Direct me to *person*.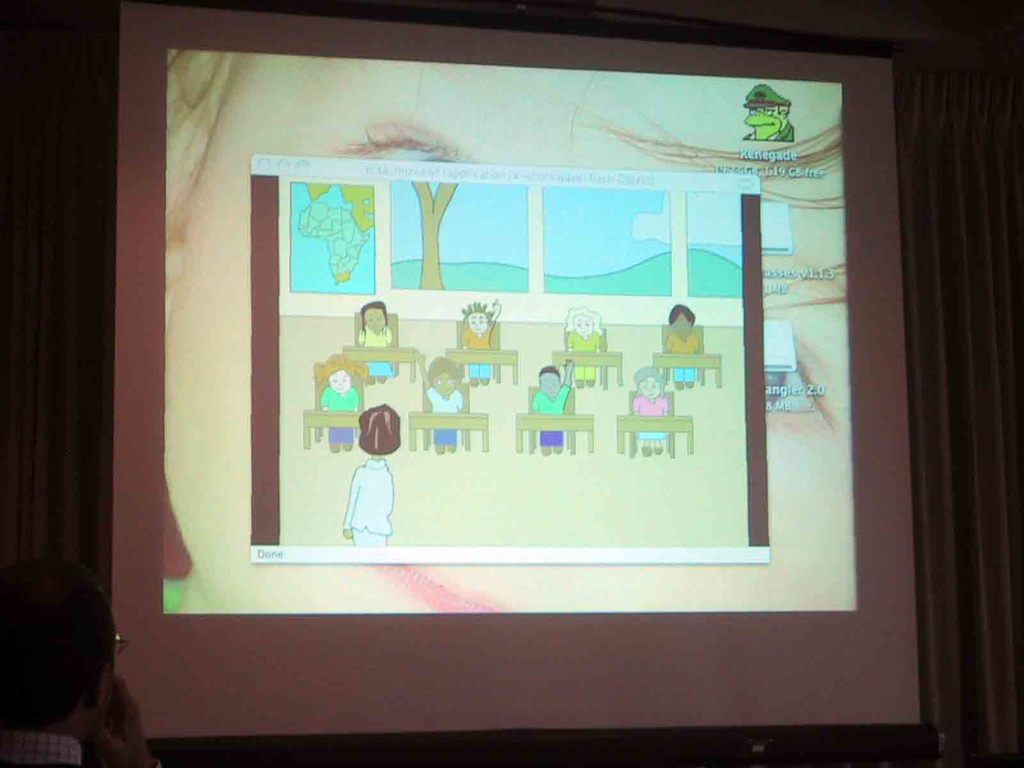
Direction: <box>629,371,671,461</box>.
